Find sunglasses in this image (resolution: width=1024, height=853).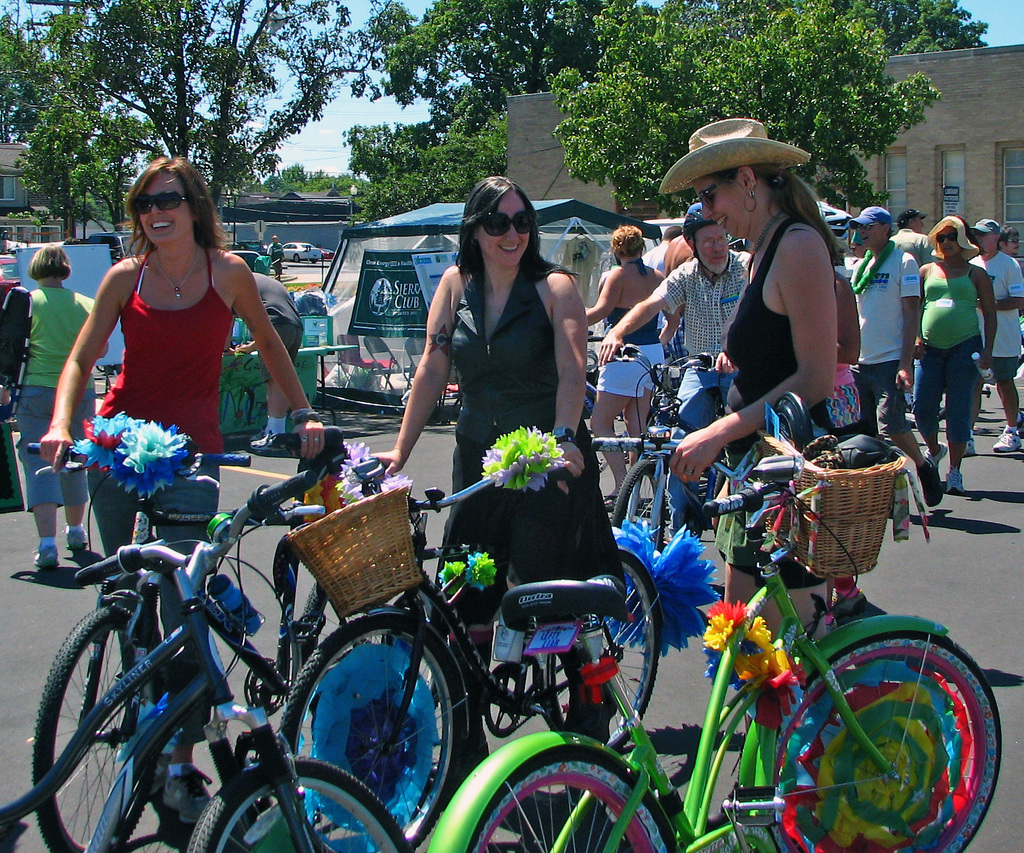
<region>700, 184, 722, 216</region>.
